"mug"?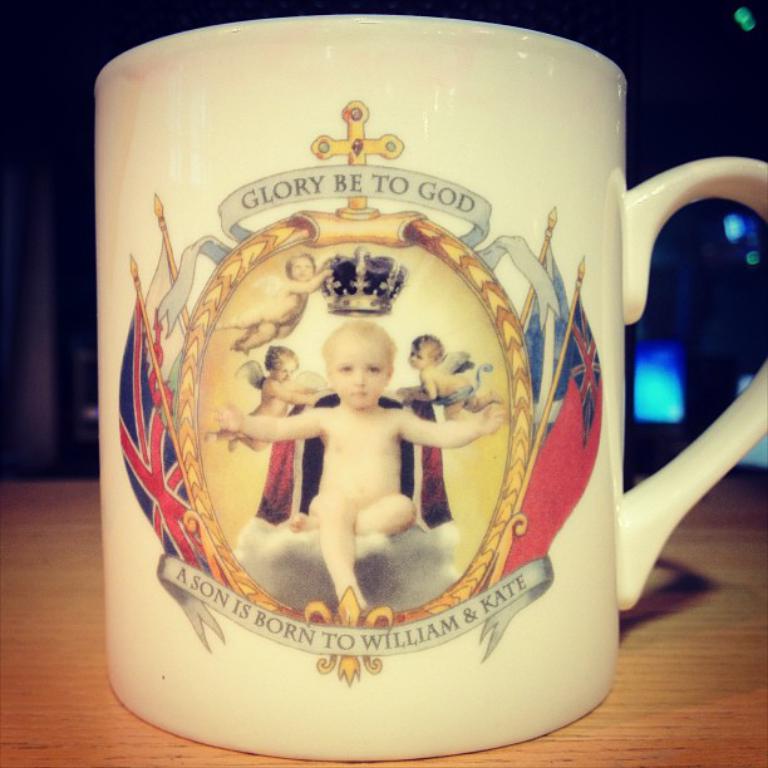
l=93, t=14, r=767, b=757
